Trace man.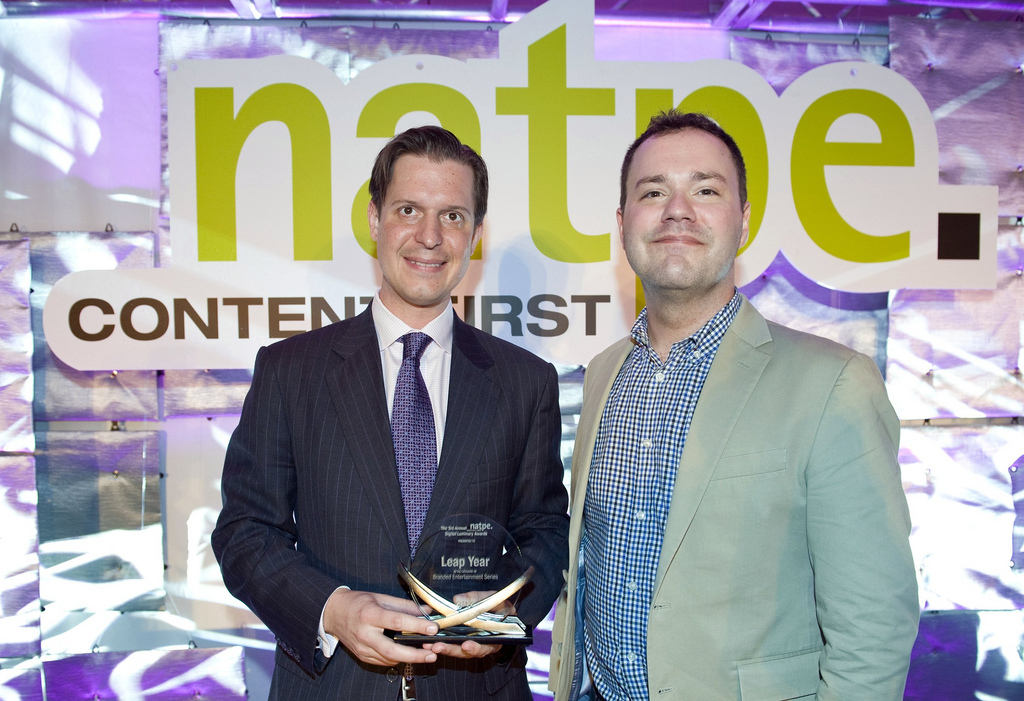
Traced to detection(547, 111, 922, 700).
